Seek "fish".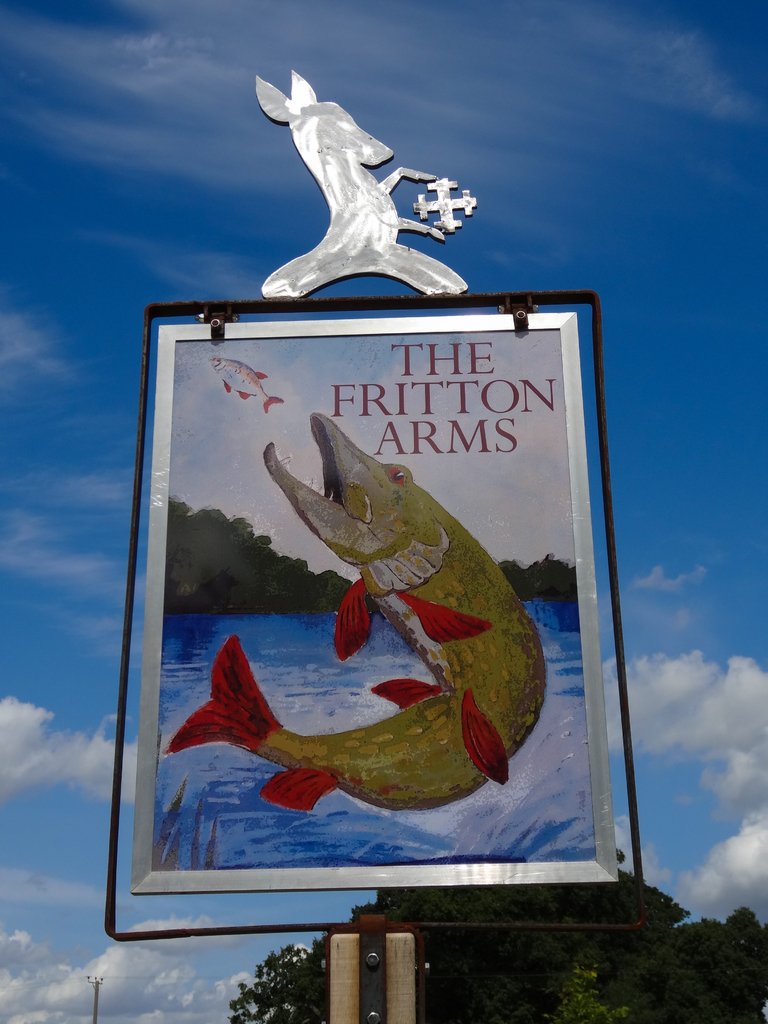
{"x1": 173, "y1": 402, "x2": 538, "y2": 812}.
